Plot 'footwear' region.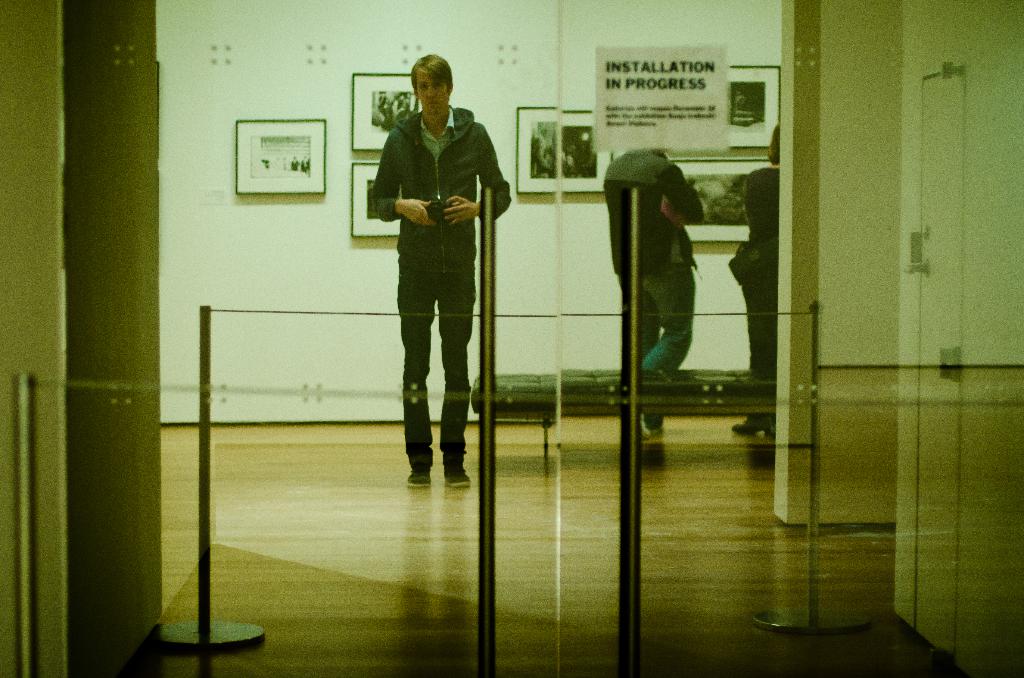
Plotted at x1=733 y1=420 x2=774 y2=433.
